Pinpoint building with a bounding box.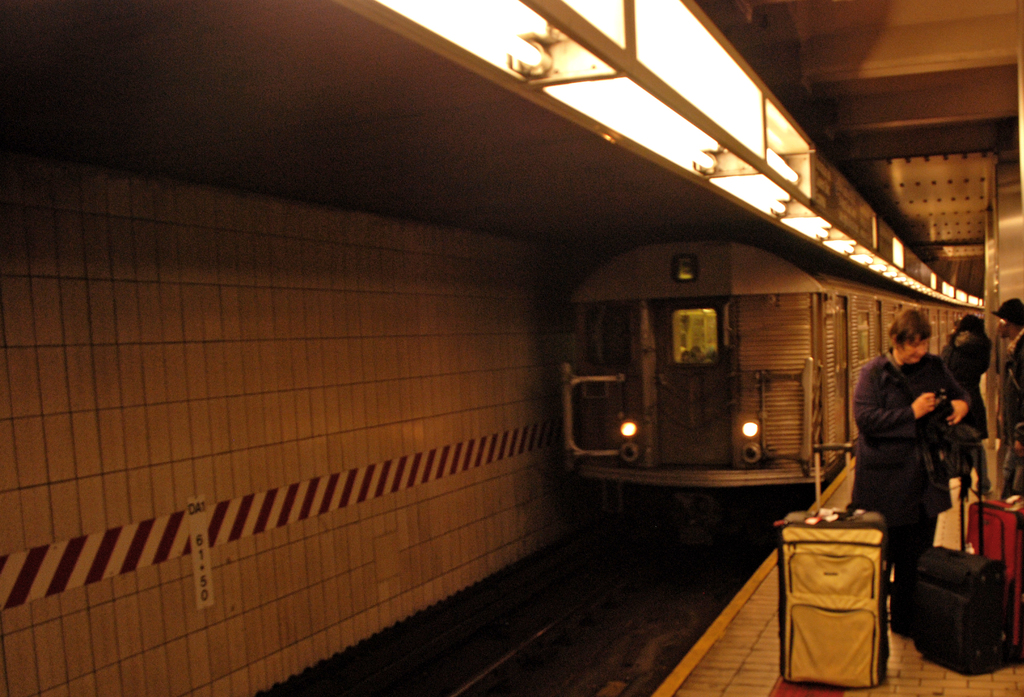
0 0 1023 694.
